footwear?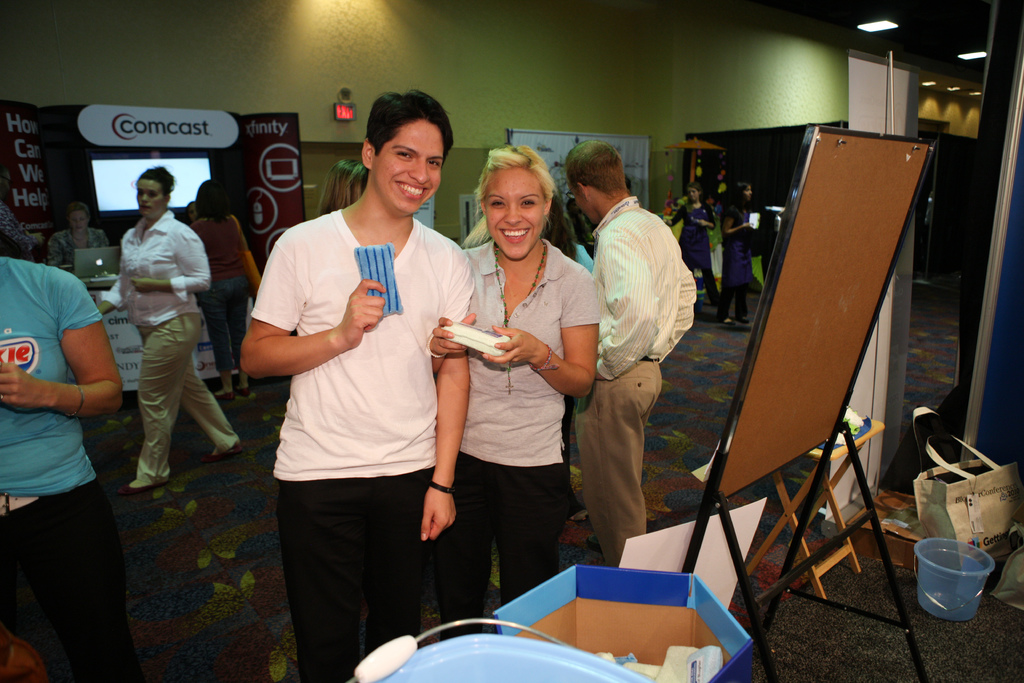
l=721, t=315, r=739, b=327
